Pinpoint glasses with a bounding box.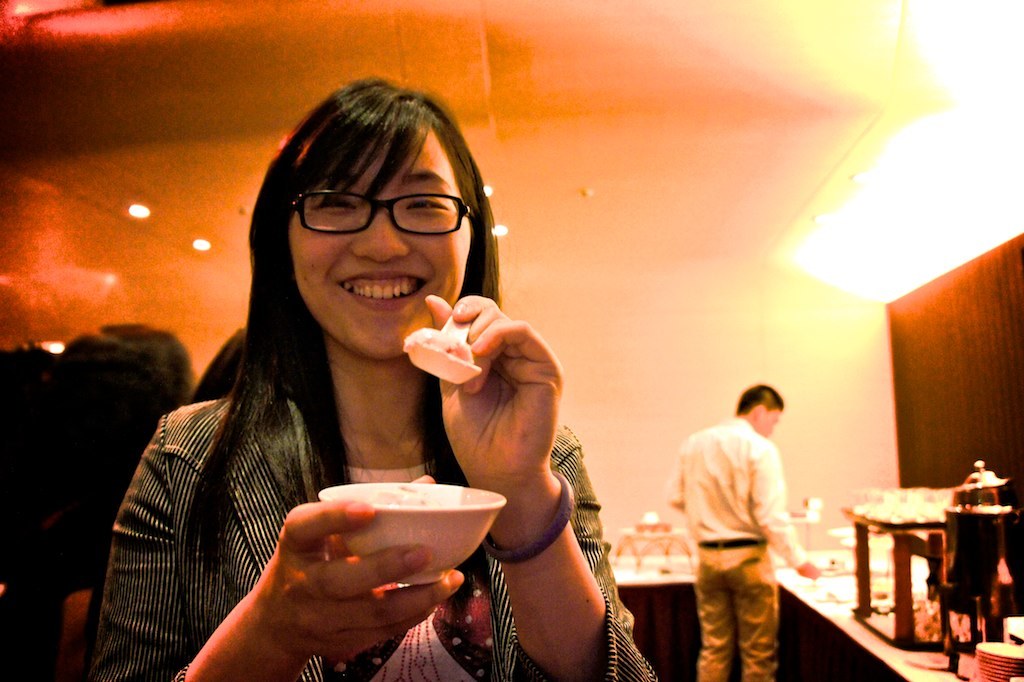
(x1=273, y1=176, x2=478, y2=245).
